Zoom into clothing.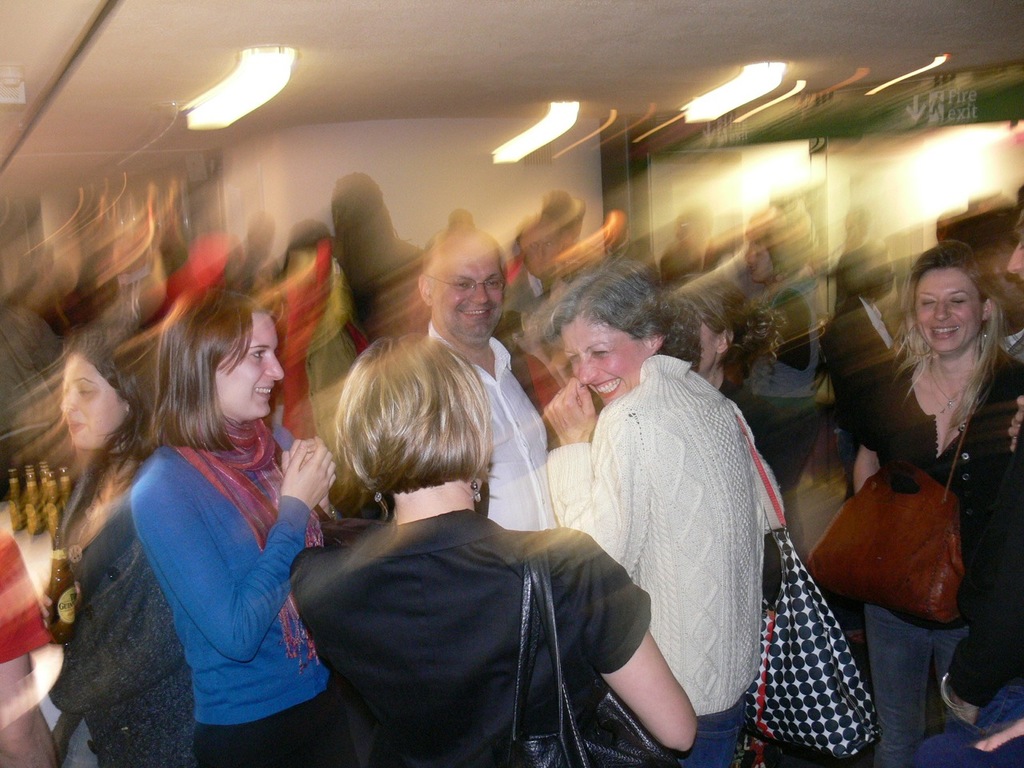
Zoom target: <region>854, 354, 1023, 767</region>.
